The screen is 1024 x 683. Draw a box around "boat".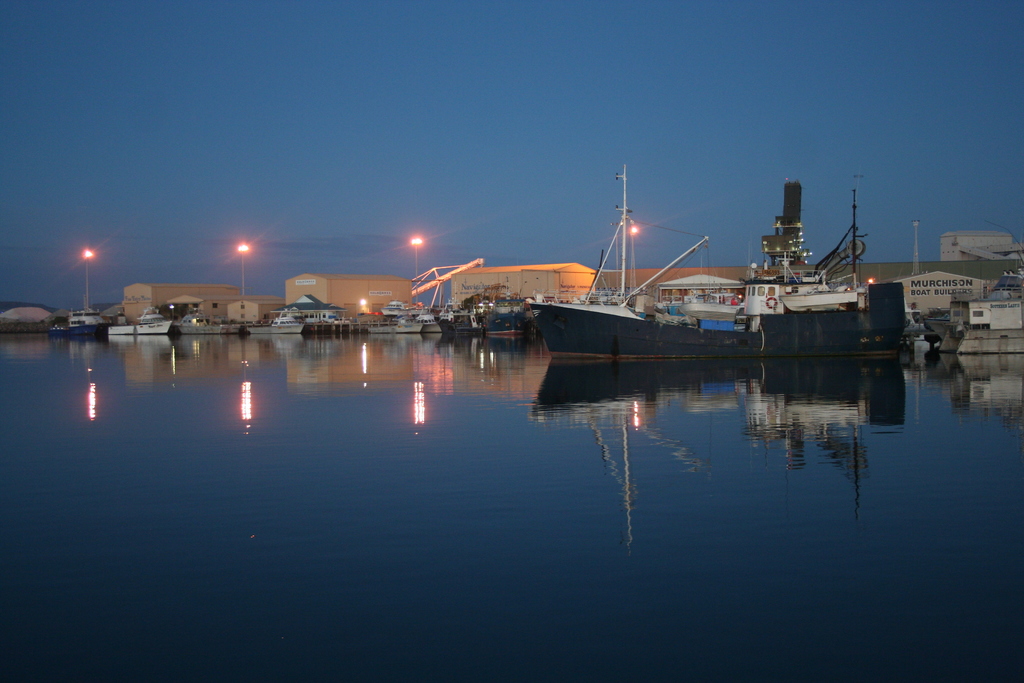
<region>525, 160, 906, 358</region>.
